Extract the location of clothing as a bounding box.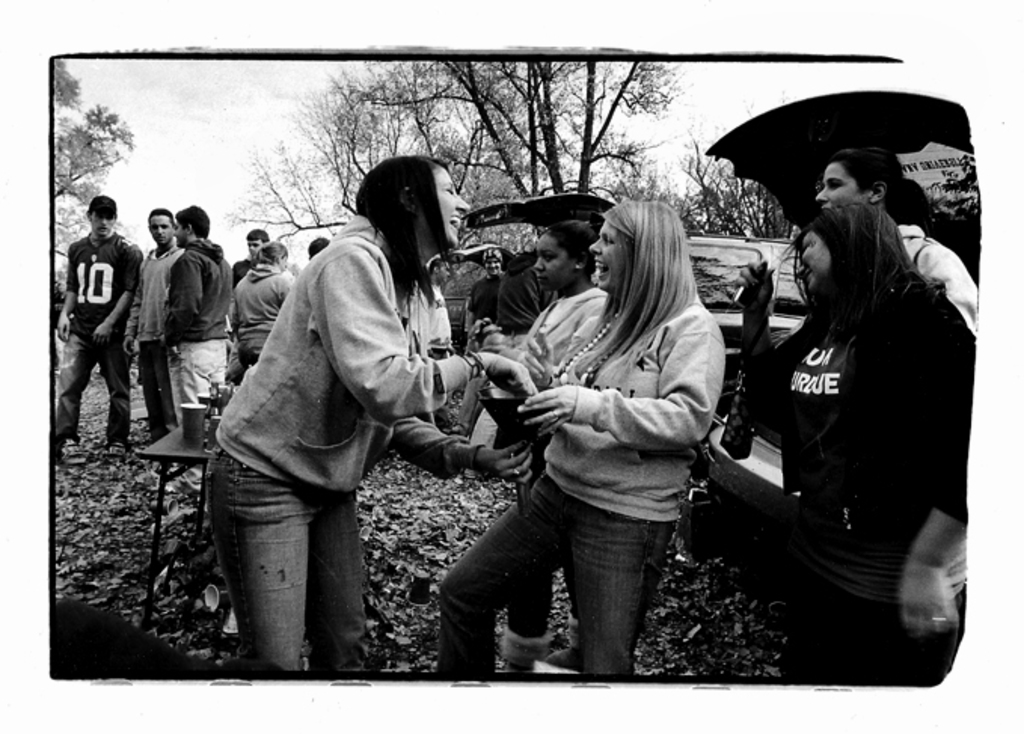
(x1=433, y1=304, x2=728, y2=687).
